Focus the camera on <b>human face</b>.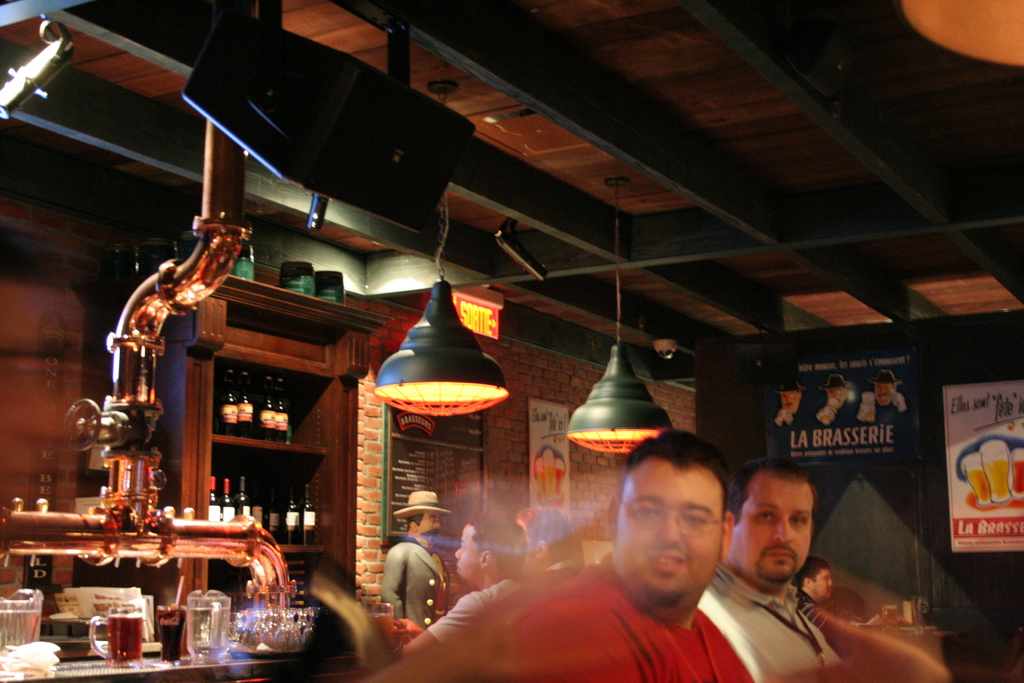
Focus region: locate(456, 526, 483, 580).
